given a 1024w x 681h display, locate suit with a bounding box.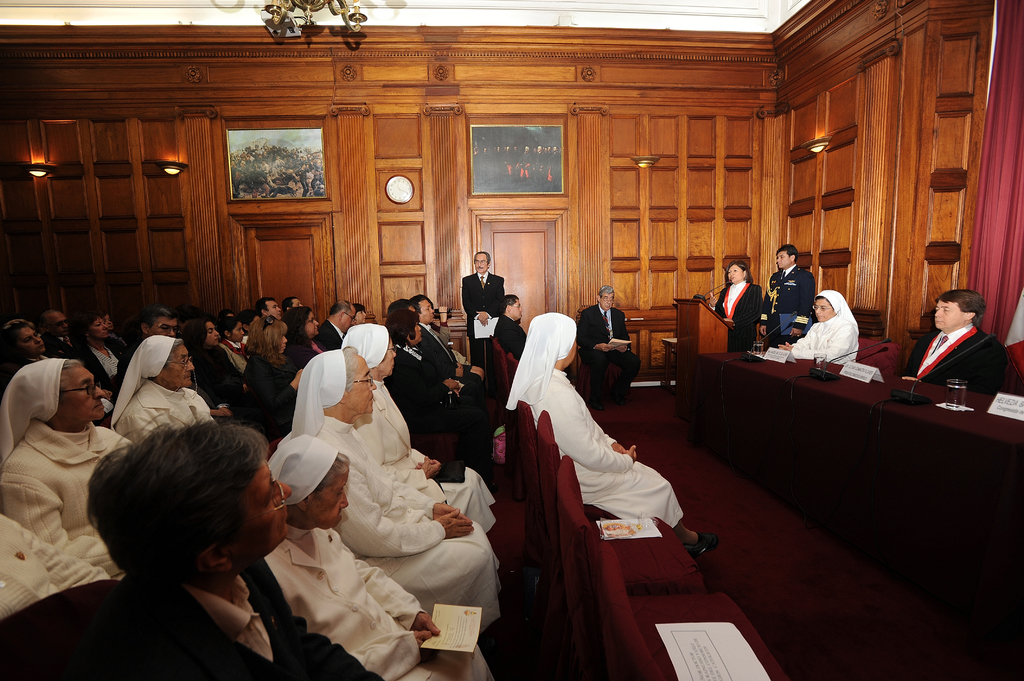
Located: <bbox>104, 577, 385, 680</bbox>.
